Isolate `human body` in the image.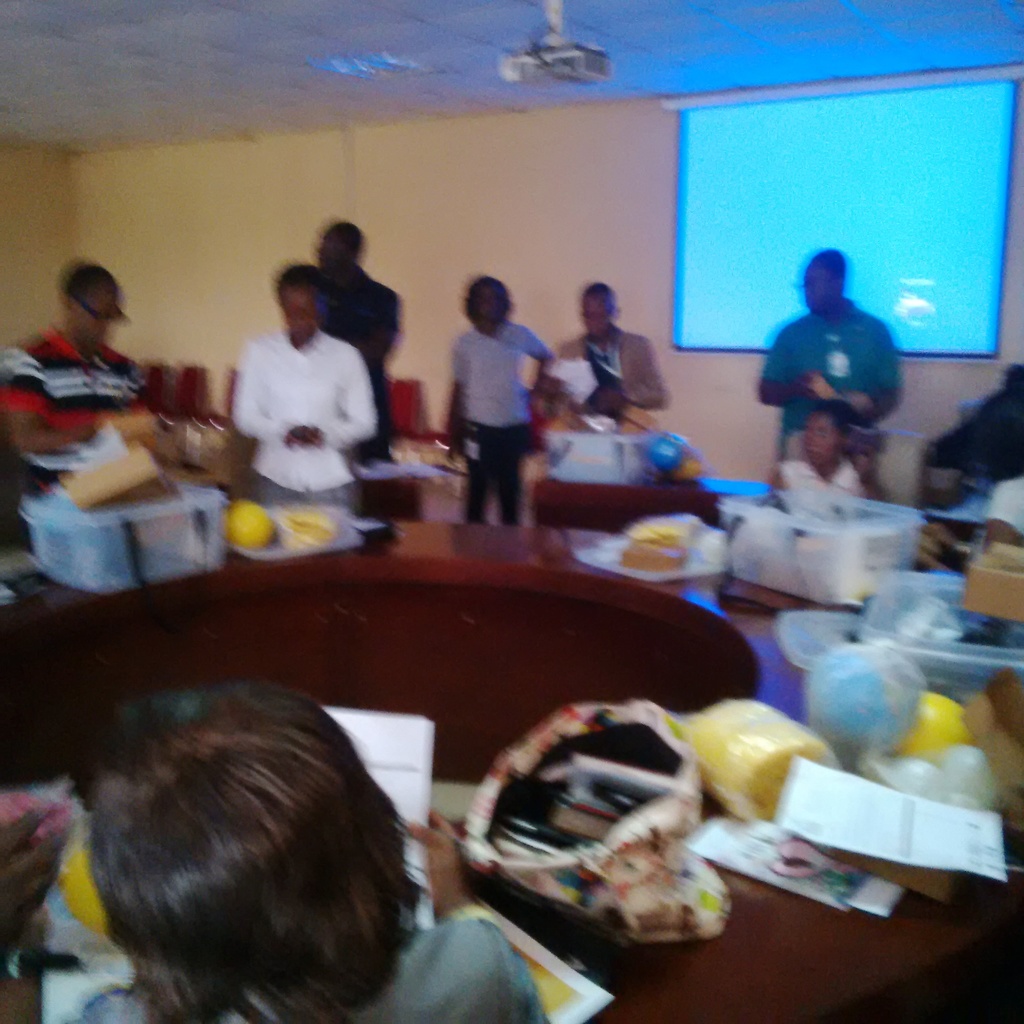
Isolated region: <region>314, 259, 407, 462</region>.
